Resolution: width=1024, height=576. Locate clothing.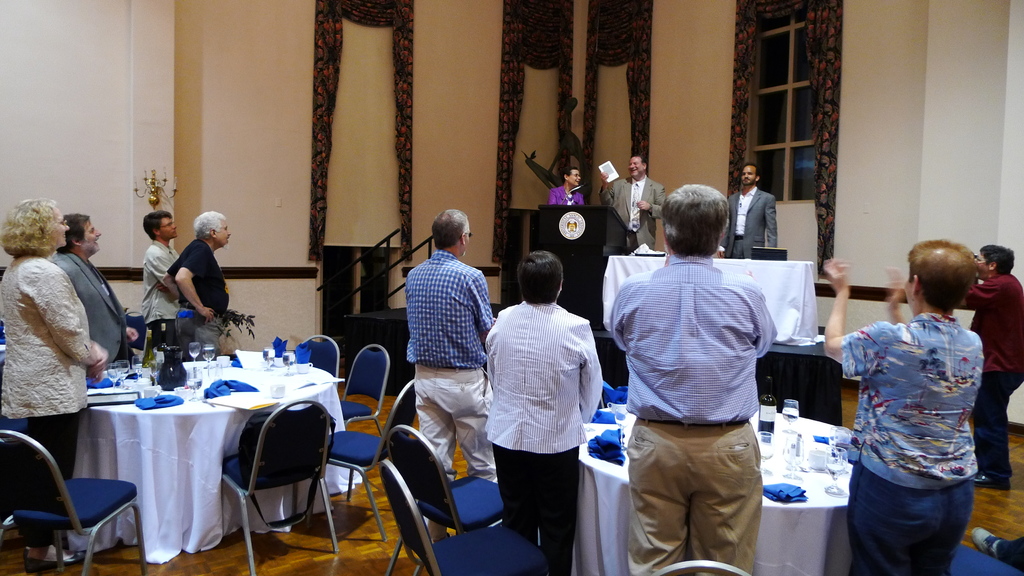
detection(55, 254, 129, 381).
